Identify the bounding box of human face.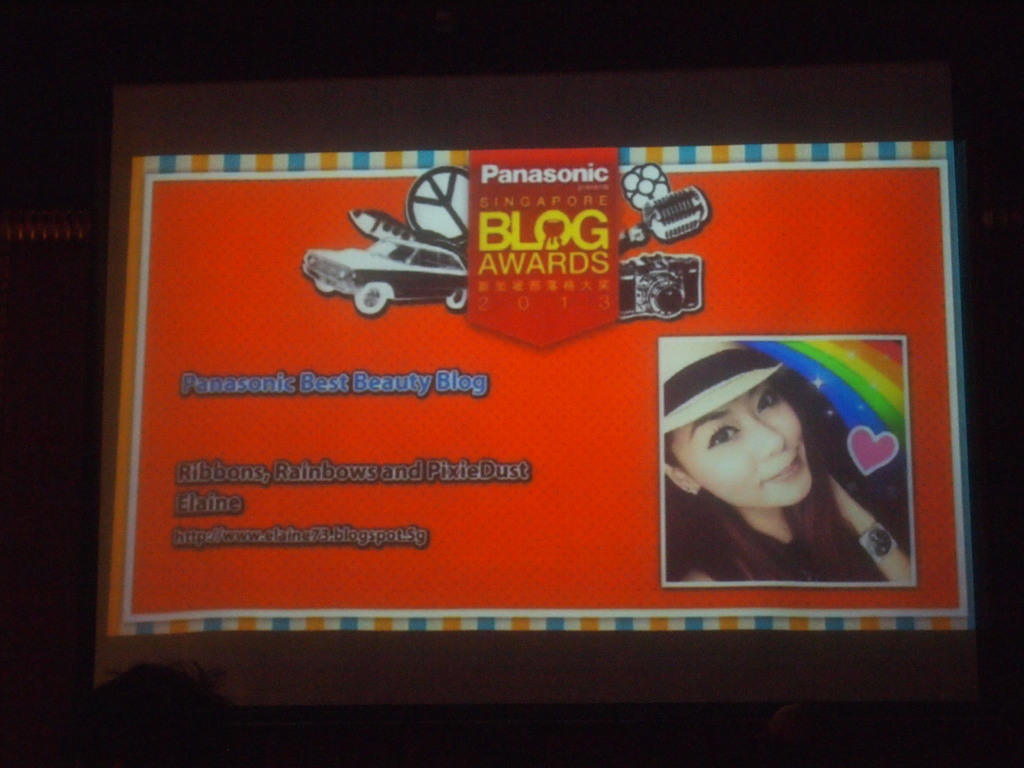
pyautogui.locateOnScreen(674, 383, 815, 504).
